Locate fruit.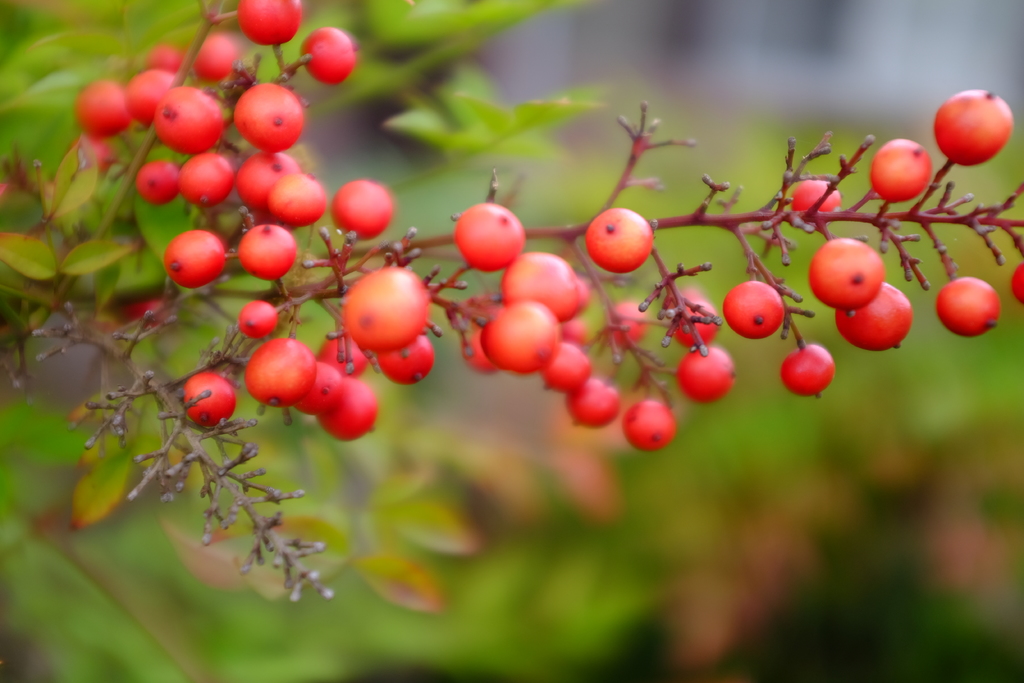
Bounding box: detection(836, 281, 913, 353).
